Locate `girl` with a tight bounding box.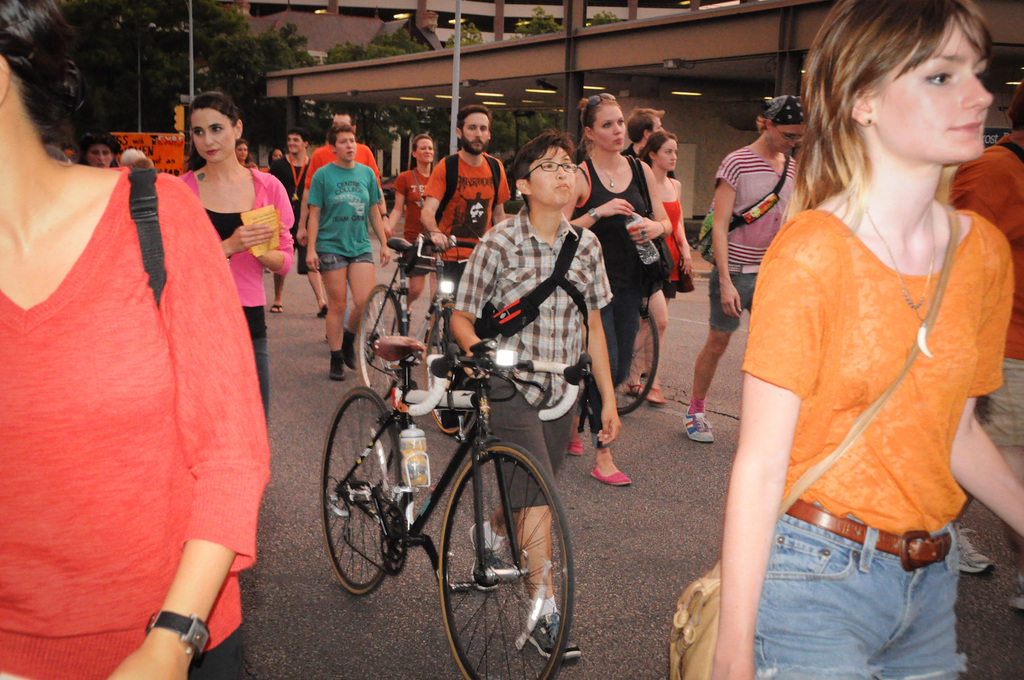
bbox=(176, 93, 291, 426).
